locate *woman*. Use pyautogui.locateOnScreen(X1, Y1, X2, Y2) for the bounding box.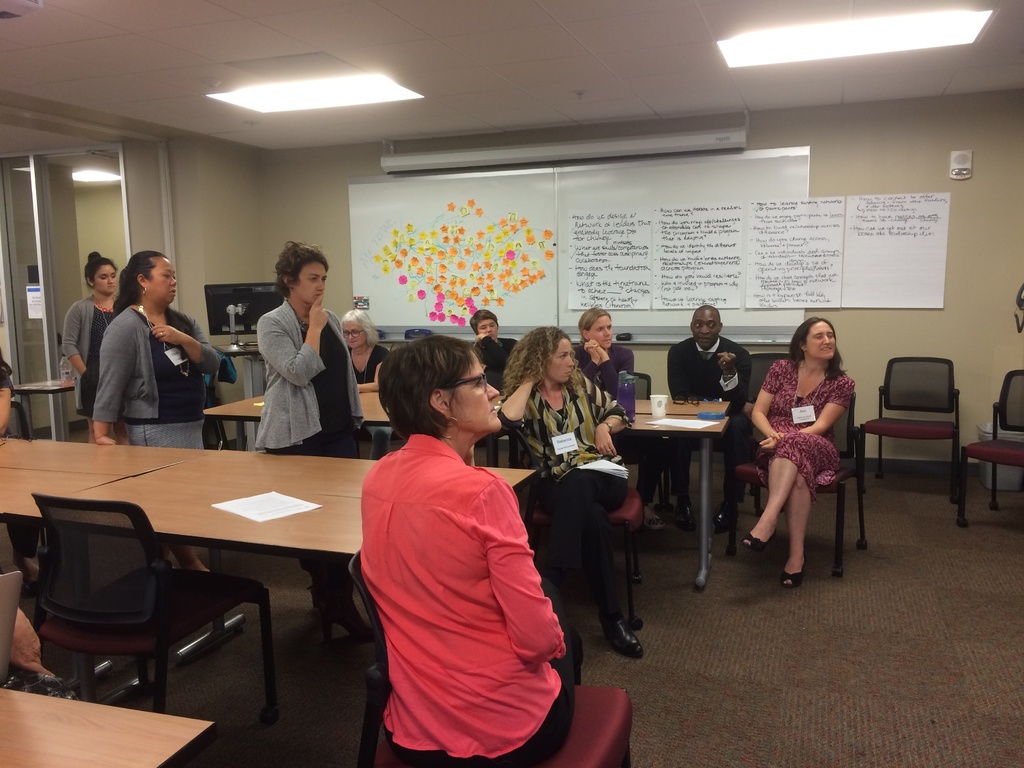
pyautogui.locateOnScreen(92, 252, 227, 573).
